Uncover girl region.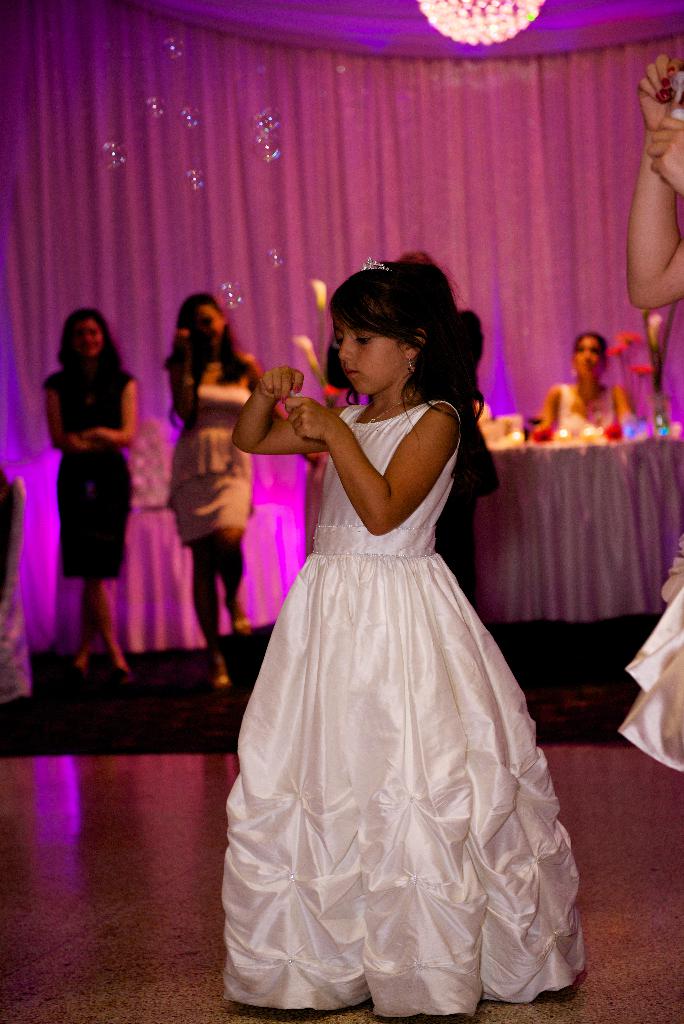
Uncovered: (163, 287, 268, 693).
